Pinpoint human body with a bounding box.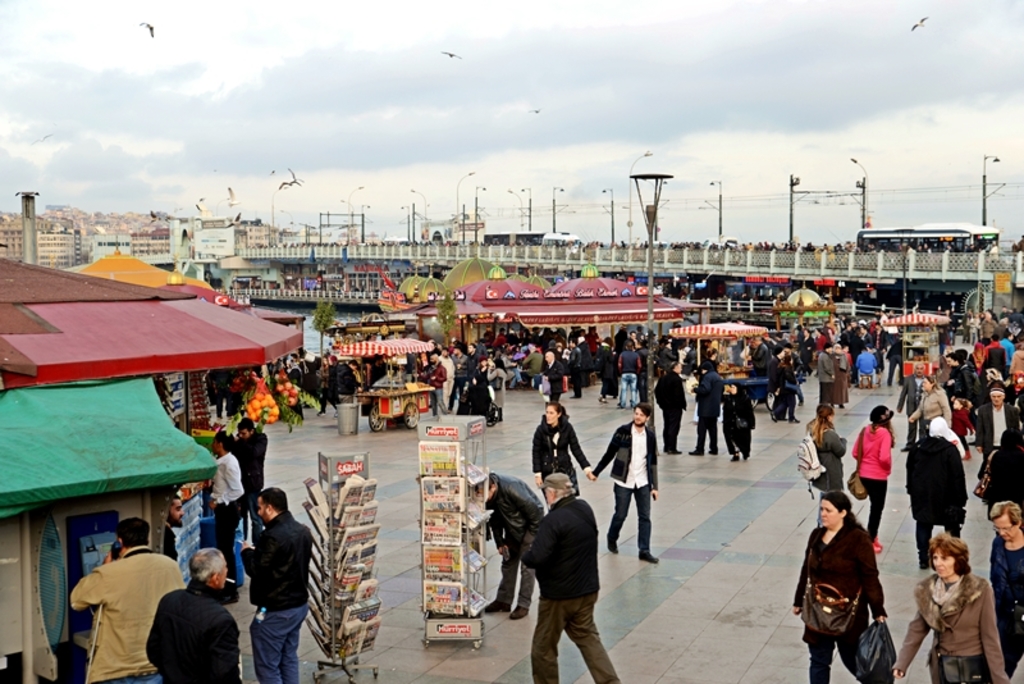
(x1=241, y1=505, x2=316, y2=683).
